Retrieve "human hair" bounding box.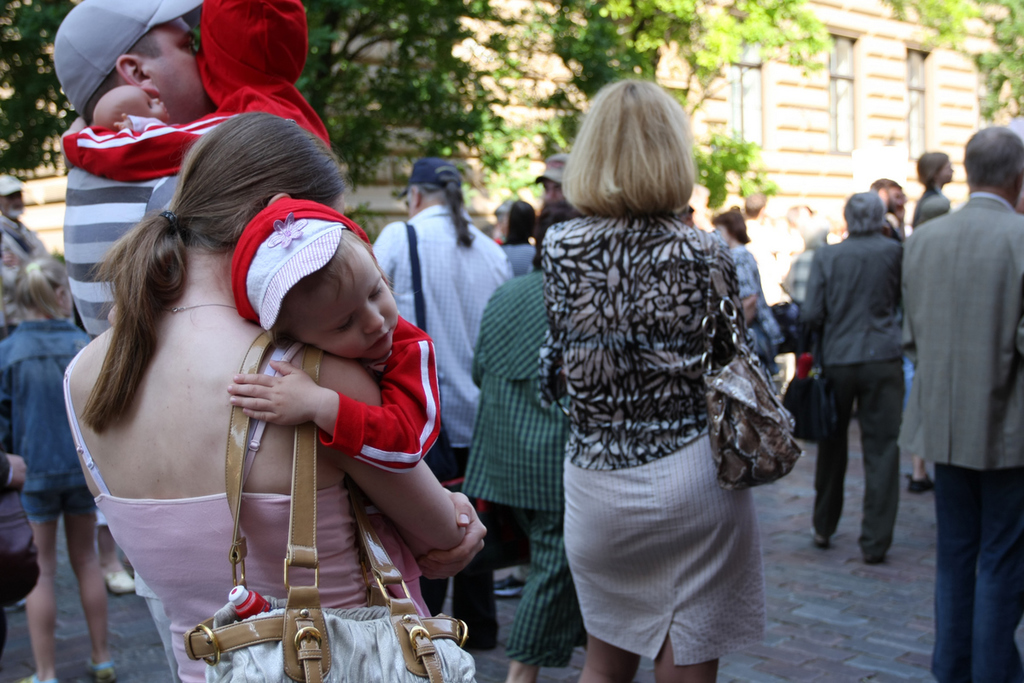
Bounding box: {"x1": 88, "y1": 108, "x2": 352, "y2": 438}.
